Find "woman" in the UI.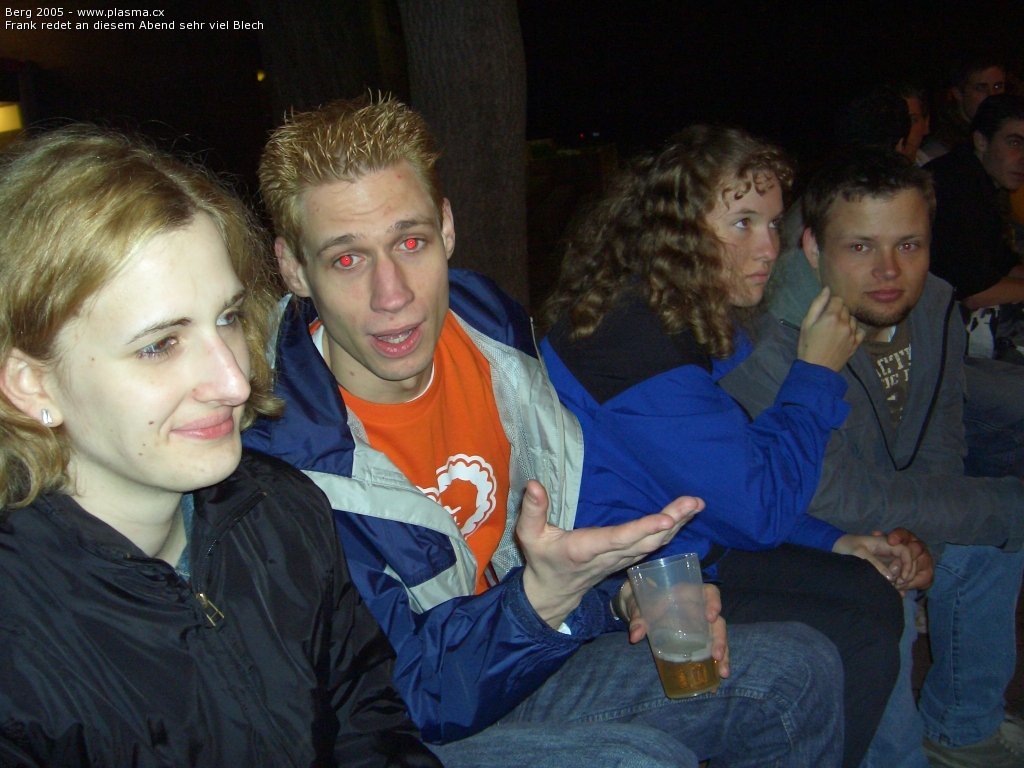
UI element at select_region(0, 96, 354, 765).
